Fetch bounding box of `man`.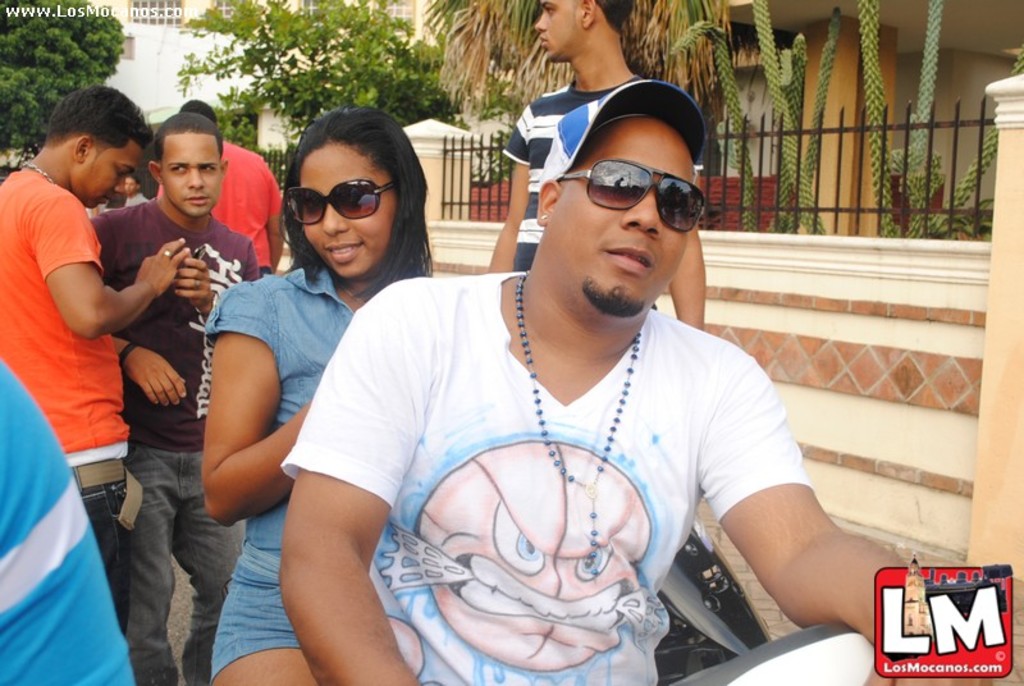
Bbox: (x1=91, y1=110, x2=259, y2=685).
